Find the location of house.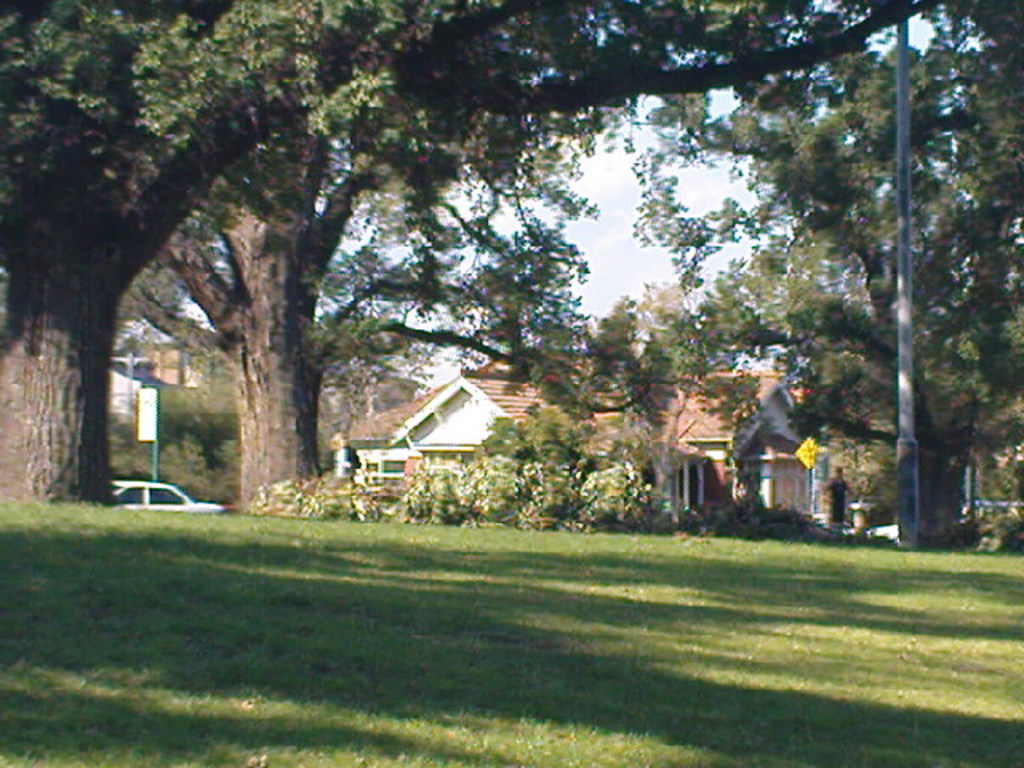
Location: 347/344/818/515.
